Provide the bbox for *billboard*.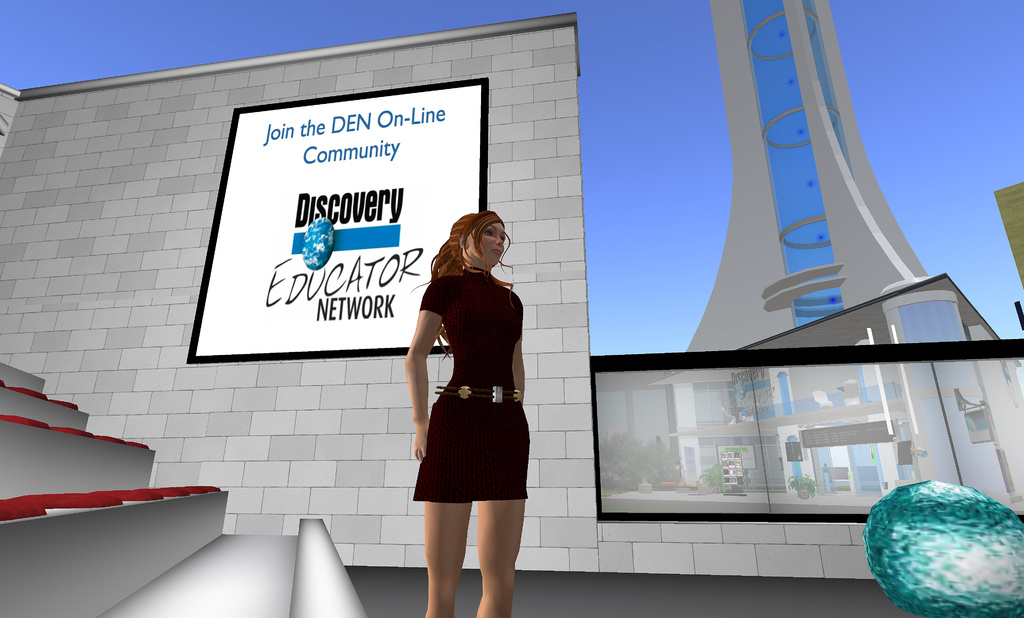
<region>179, 51, 532, 430</region>.
